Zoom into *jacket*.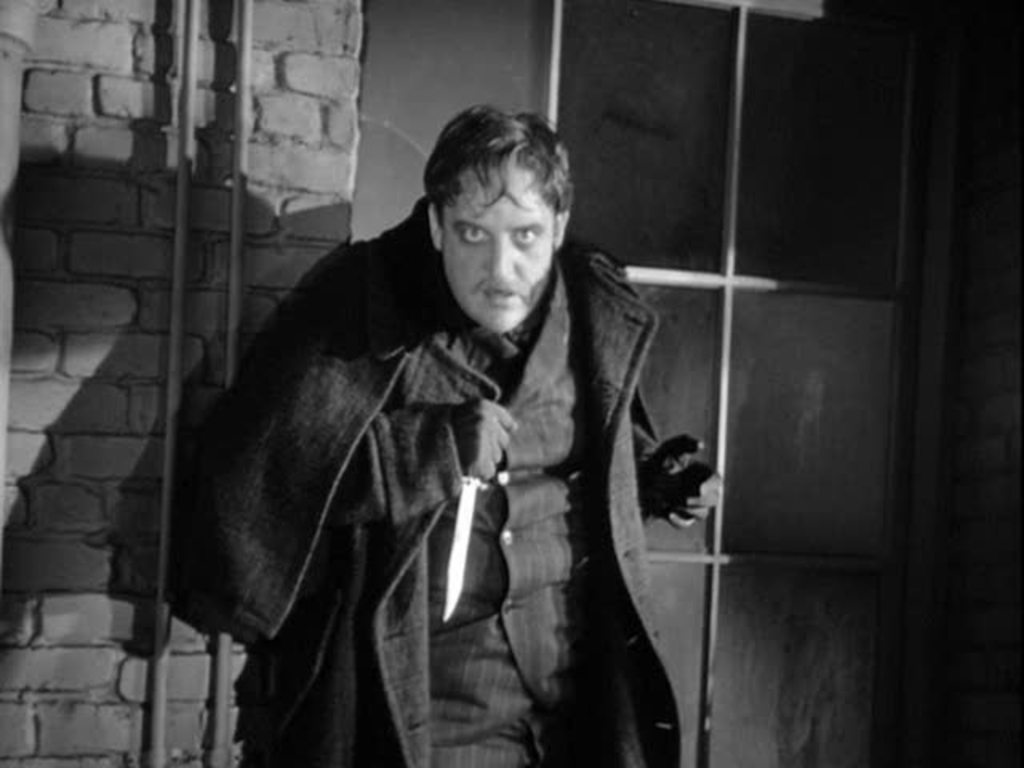
Zoom target: 237:189:714:642.
